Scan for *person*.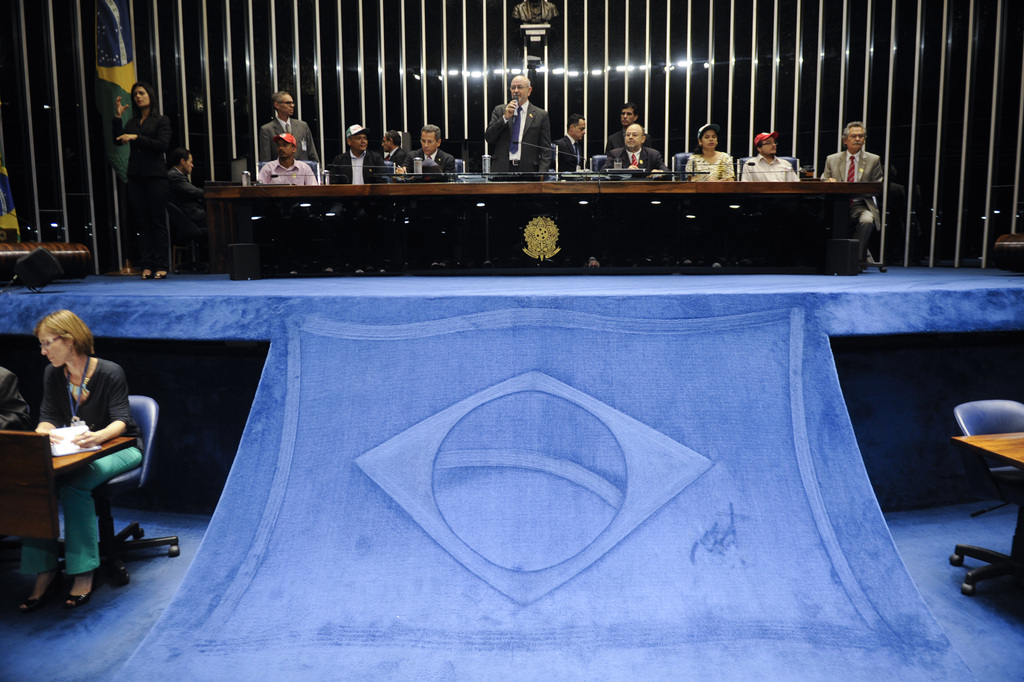
Scan result: (687,118,735,181).
